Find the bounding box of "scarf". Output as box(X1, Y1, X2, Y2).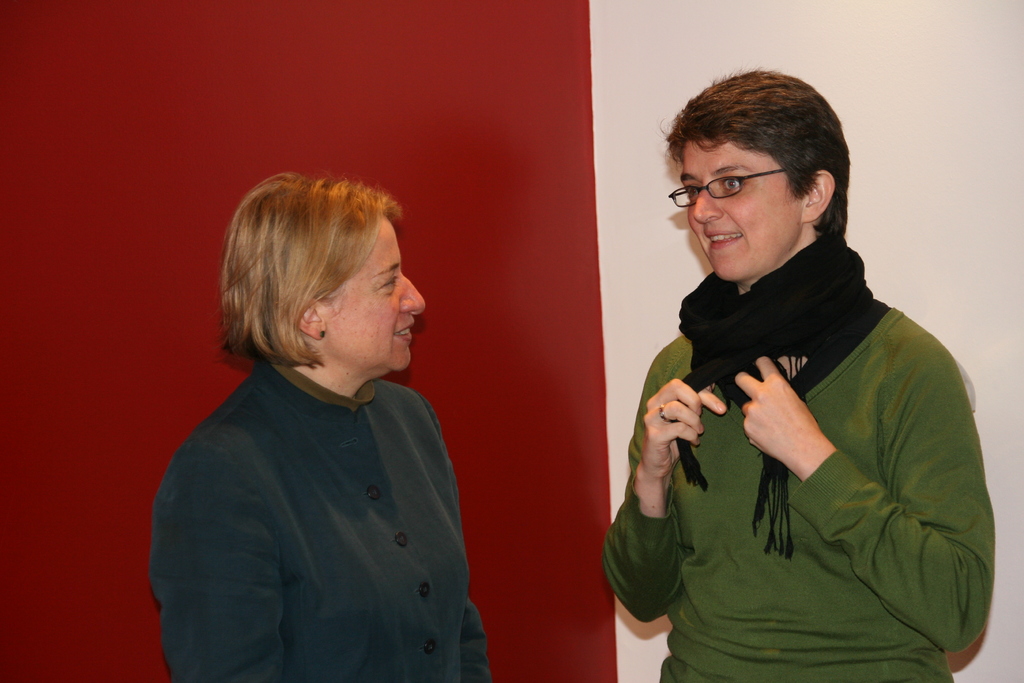
box(680, 219, 890, 557).
